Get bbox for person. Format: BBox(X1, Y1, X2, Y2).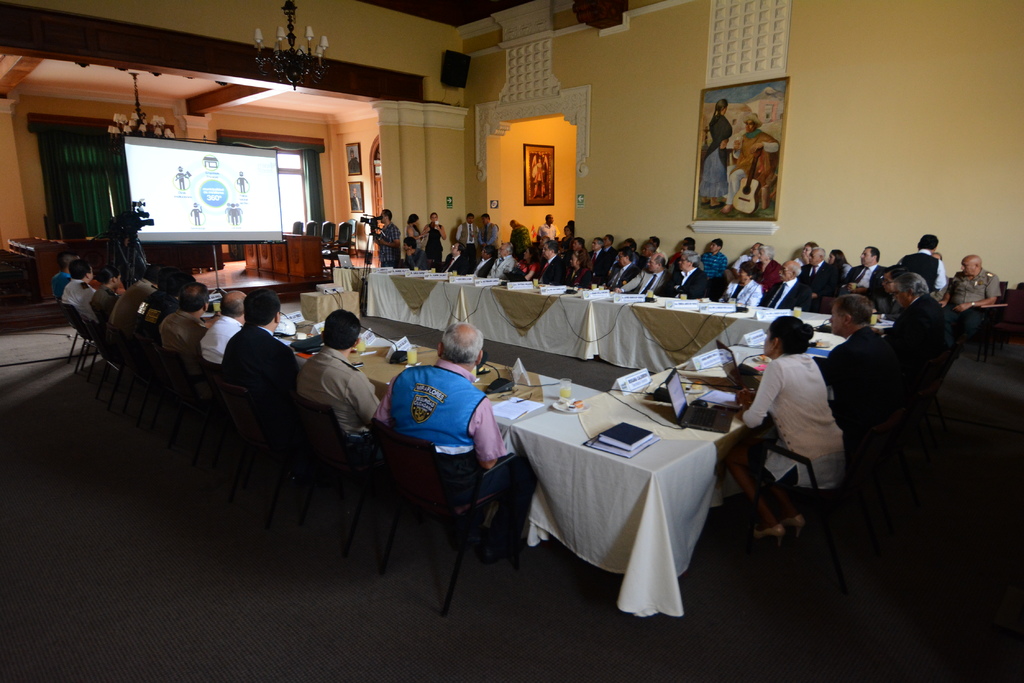
BBox(93, 260, 119, 319).
